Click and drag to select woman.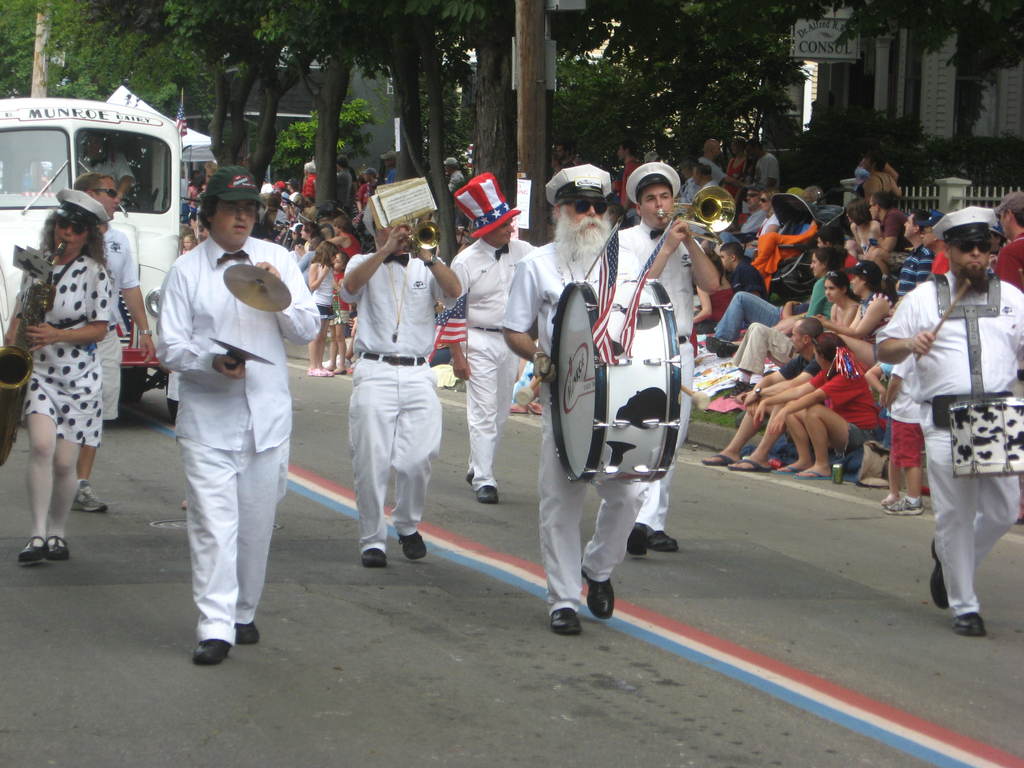
Selection: left=808, top=260, right=895, bottom=365.
